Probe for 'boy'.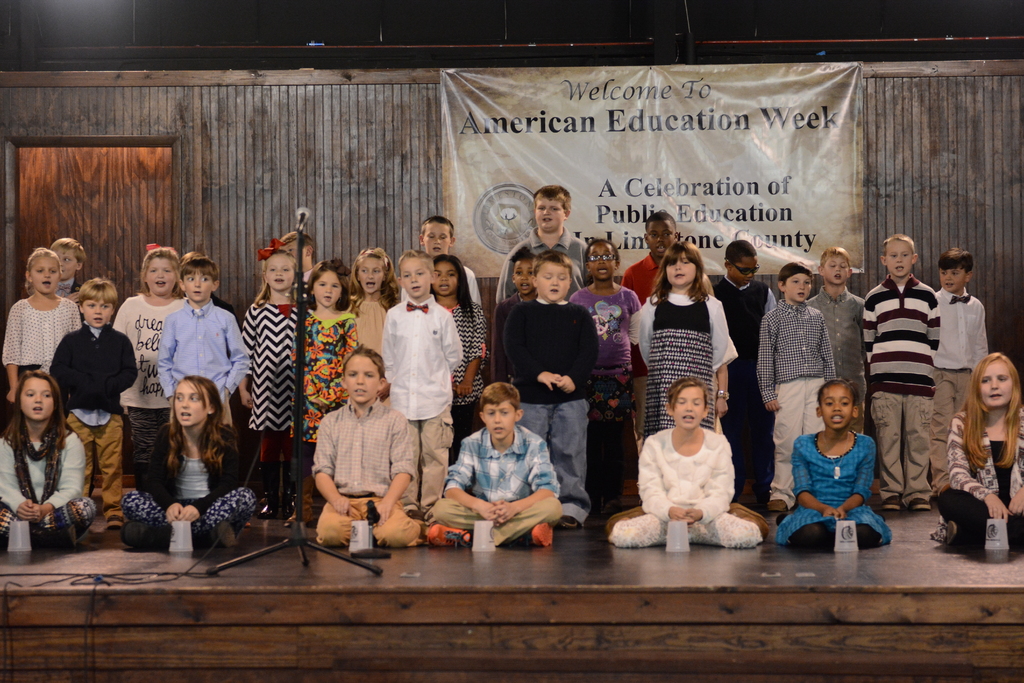
Probe result: locate(712, 238, 778, 516).
